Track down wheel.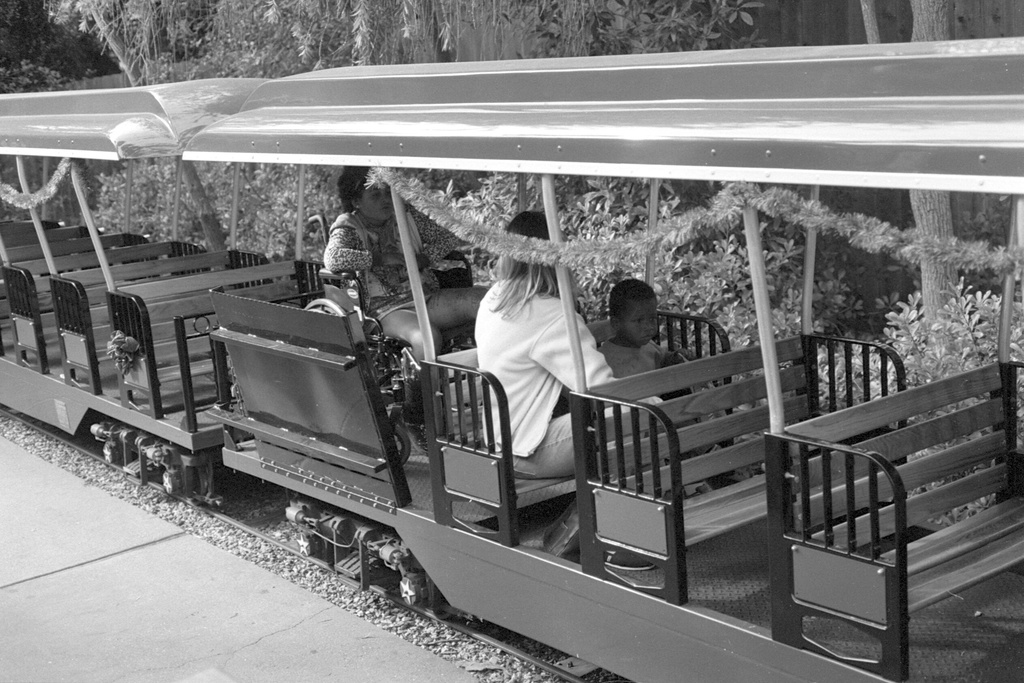
Tracked to 190:468:207:506.
